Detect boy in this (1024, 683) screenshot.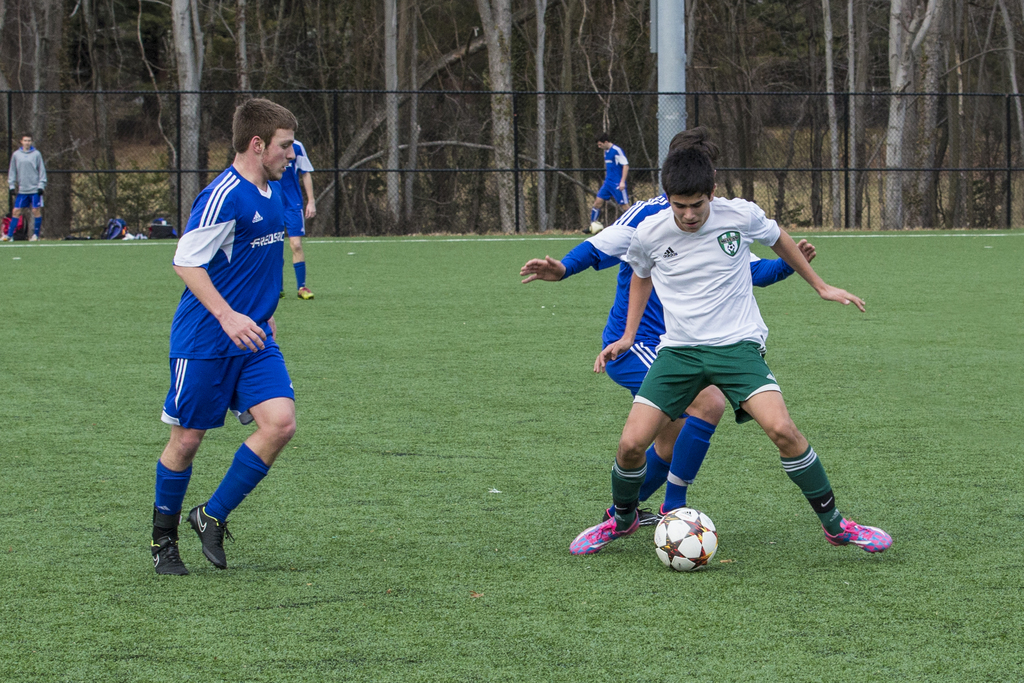
Detection: 570,142,890,557.
